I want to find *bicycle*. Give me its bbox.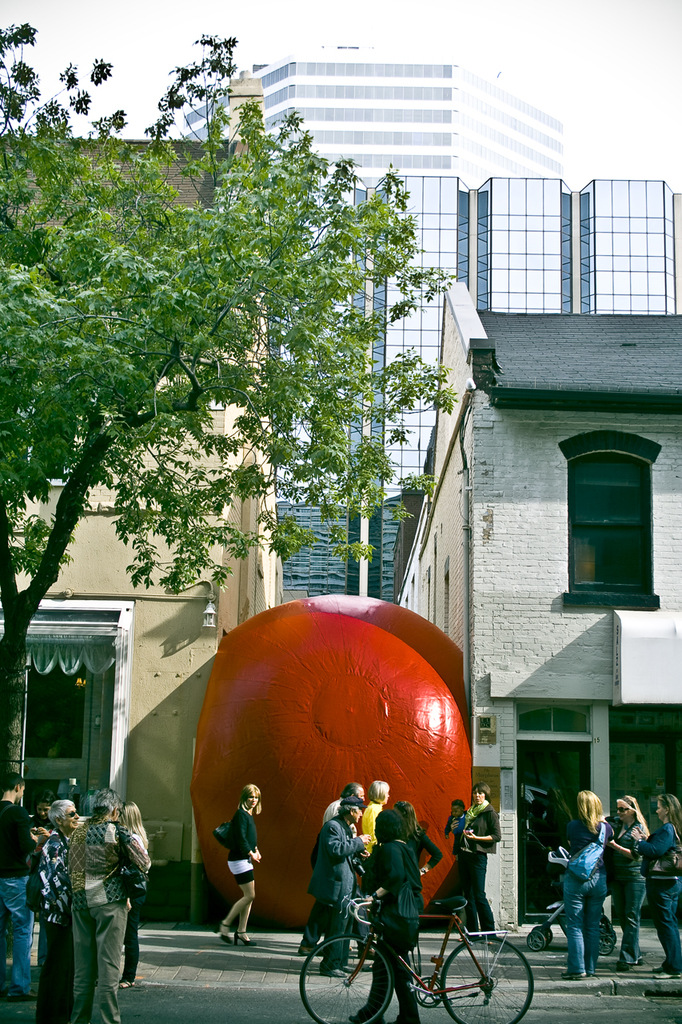
box(285, 864, 543, 1017).
